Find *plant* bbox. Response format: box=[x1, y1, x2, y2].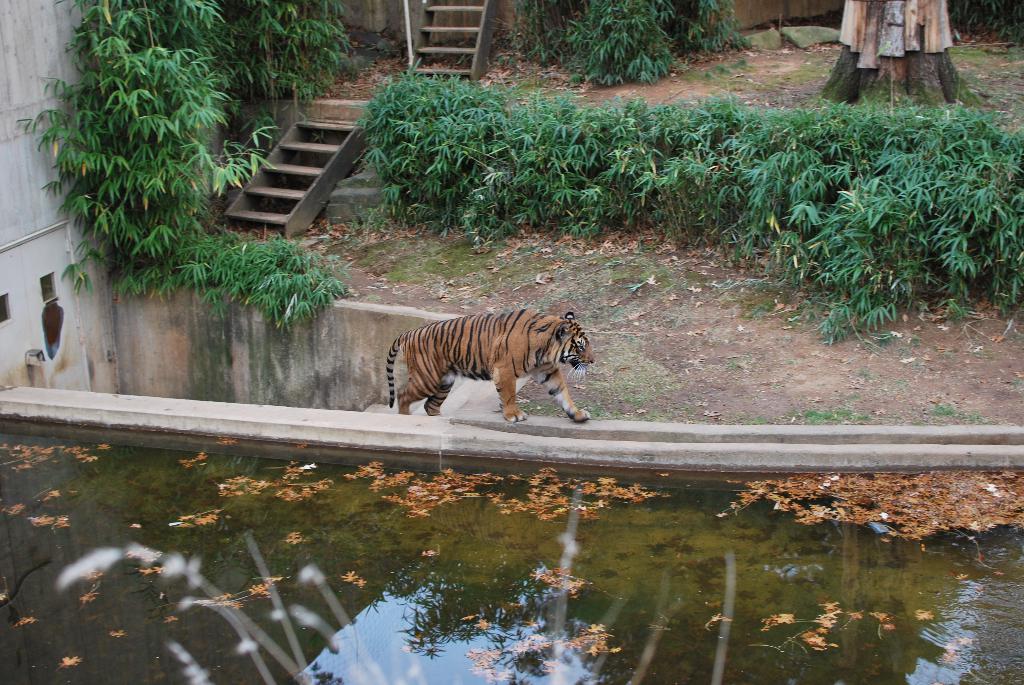
box=[230, 0, 353, 105].
